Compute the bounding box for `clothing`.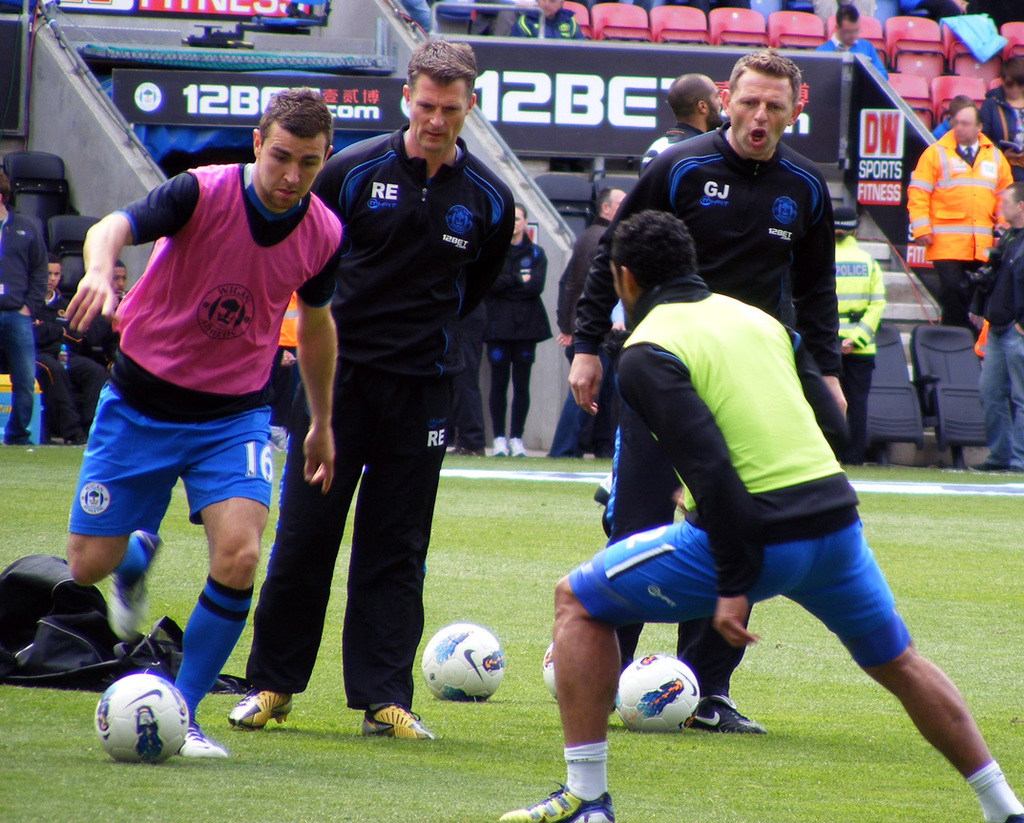
rect(973, 235, 1023, 483).
